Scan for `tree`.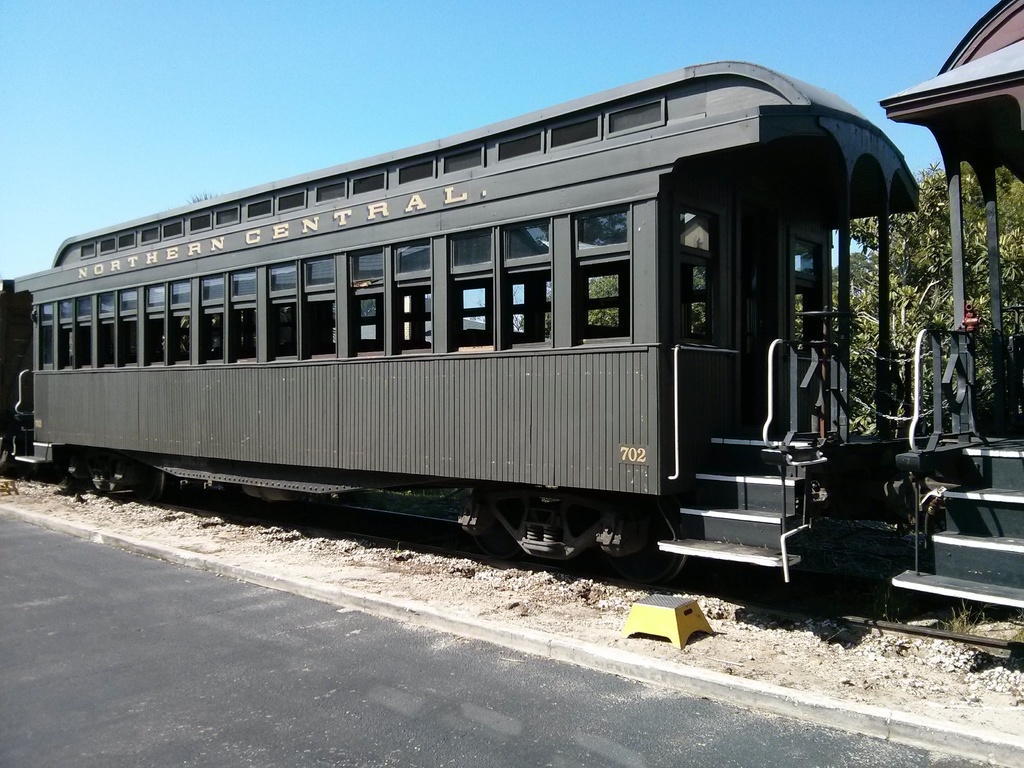
Scan result: [788, 156, 1023, 440].
